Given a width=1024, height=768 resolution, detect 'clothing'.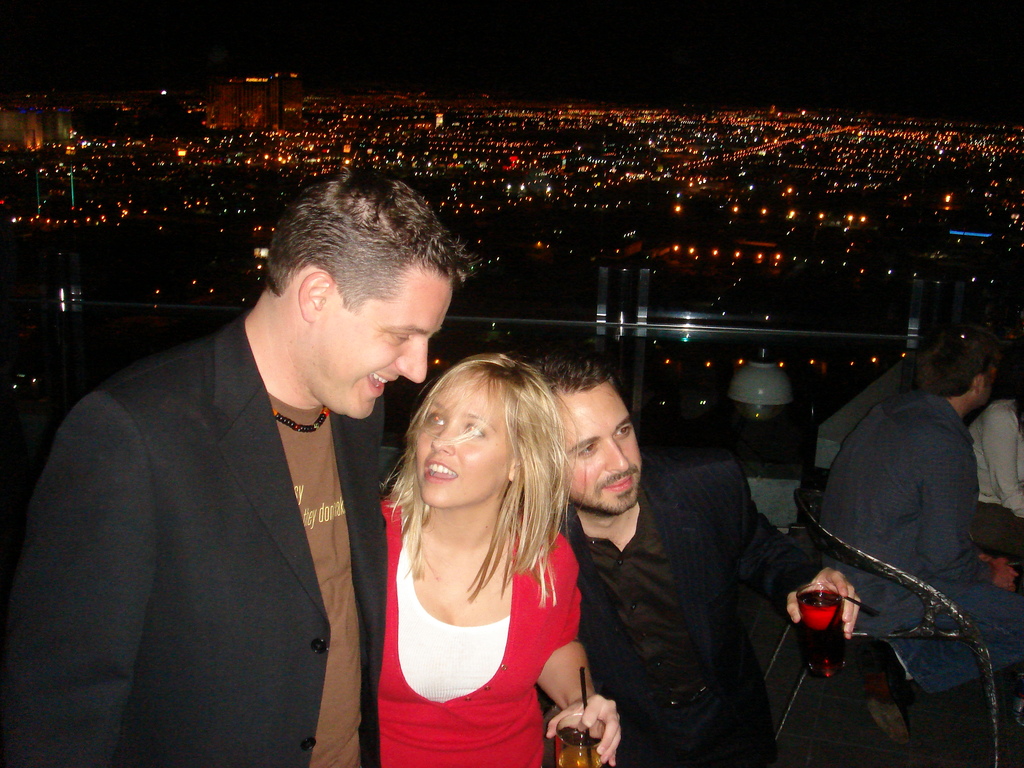
{"left": 819, "top": 399, "right": 990, "bottom": 688}.
